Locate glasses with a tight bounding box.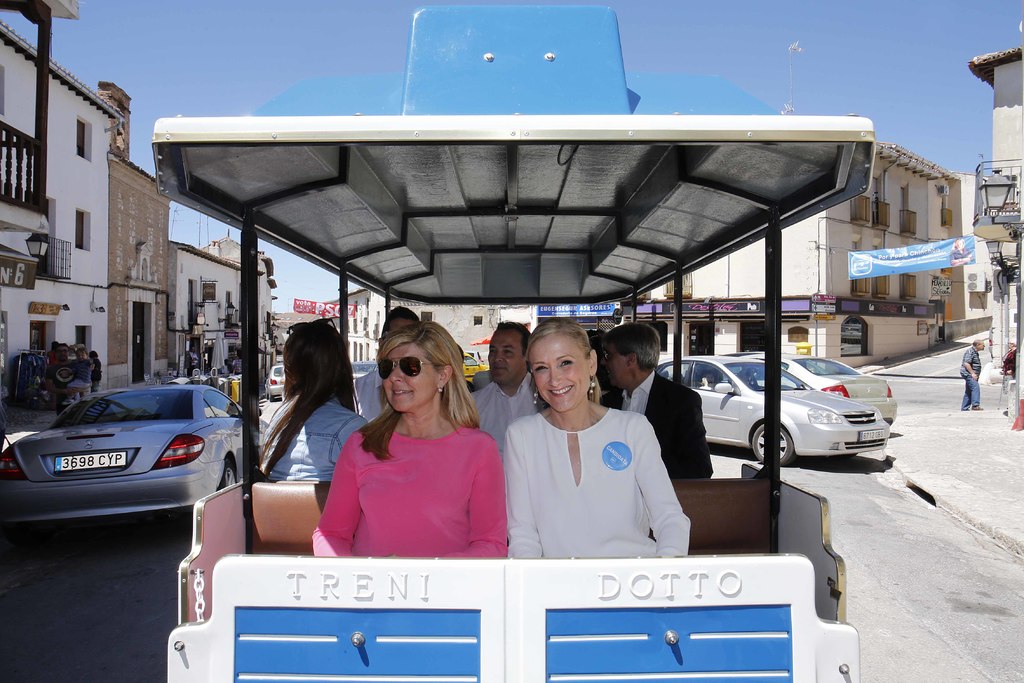
{"left": 379, "top": 358, "right": 441, "bottom": 379}.
